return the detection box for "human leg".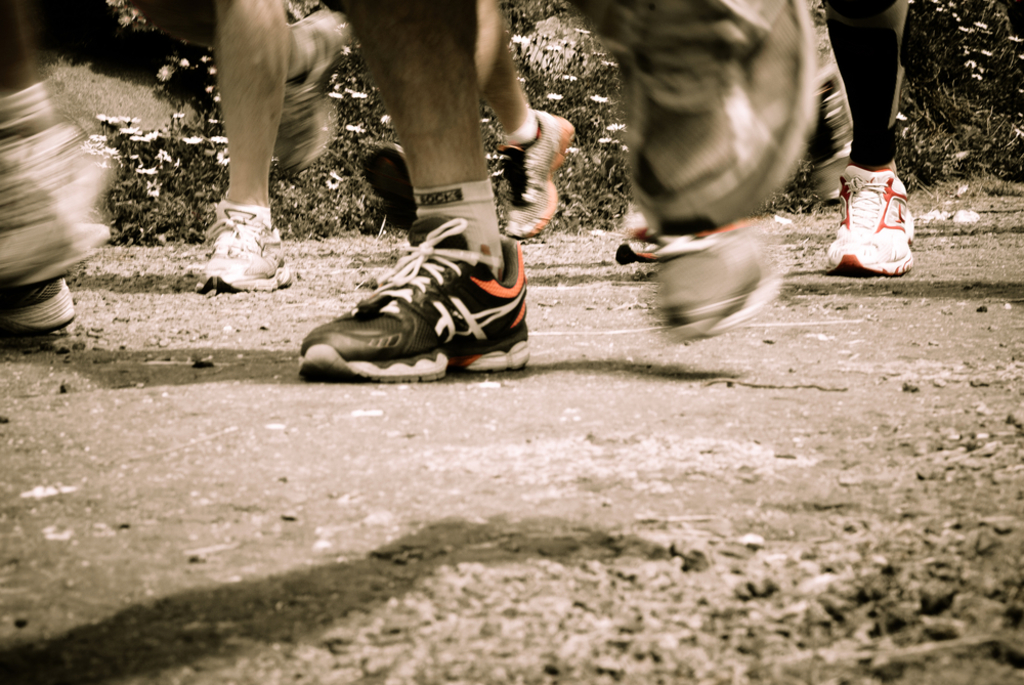
Rect(295, 0, 530, 381).
